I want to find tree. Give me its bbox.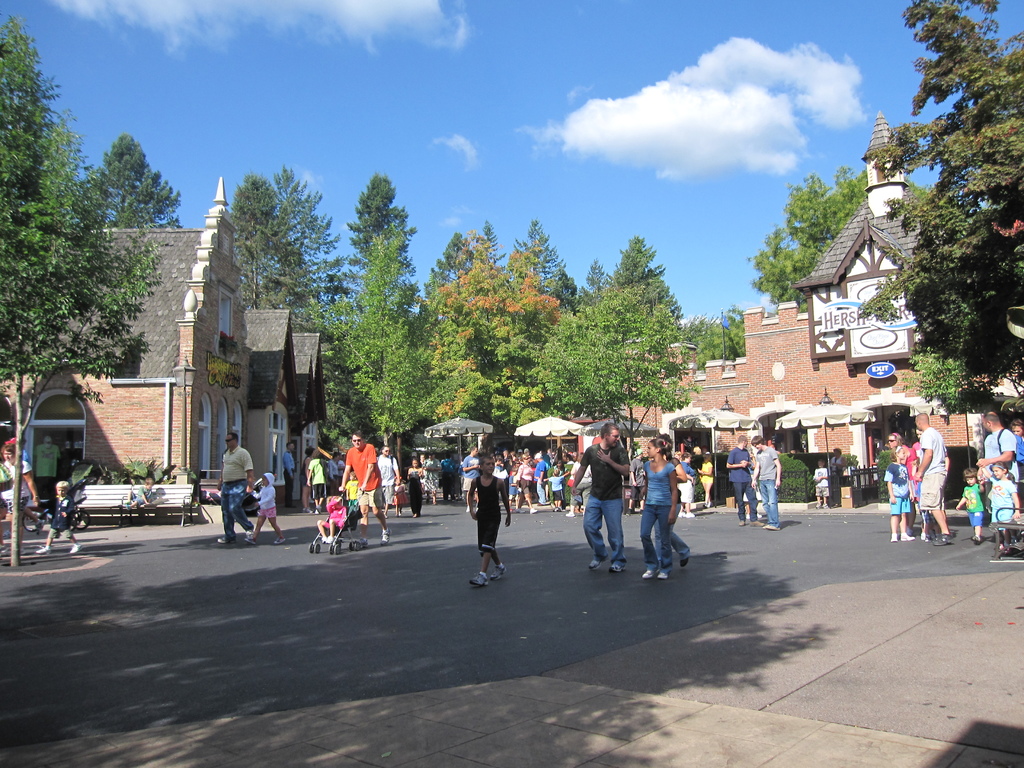
select_region(0, 18, 163, 564).
